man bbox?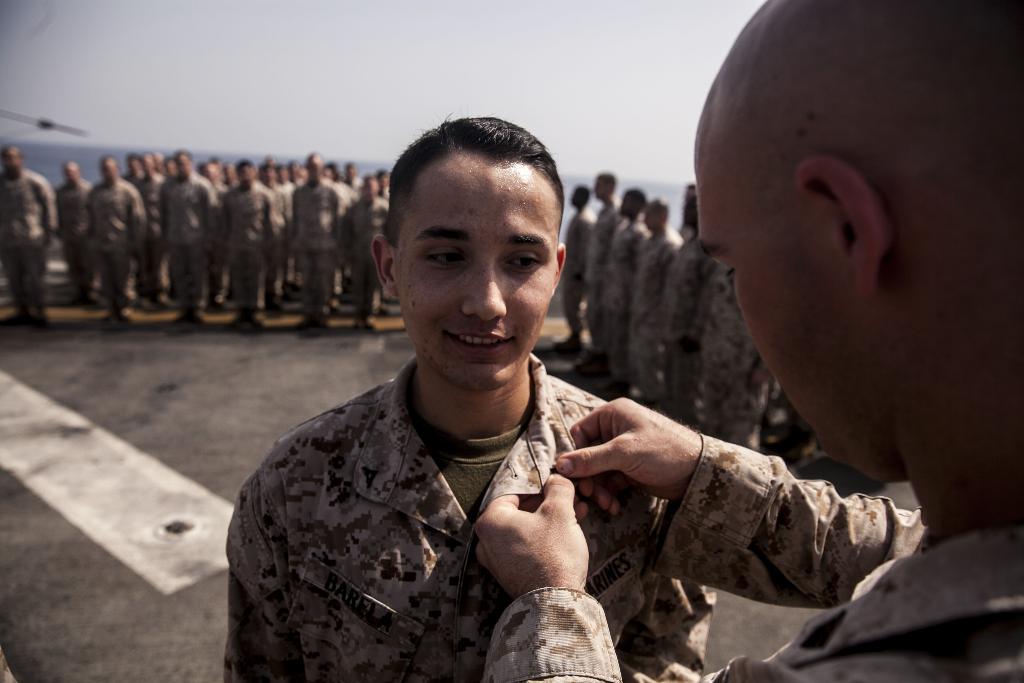
[631,199,681,408]
